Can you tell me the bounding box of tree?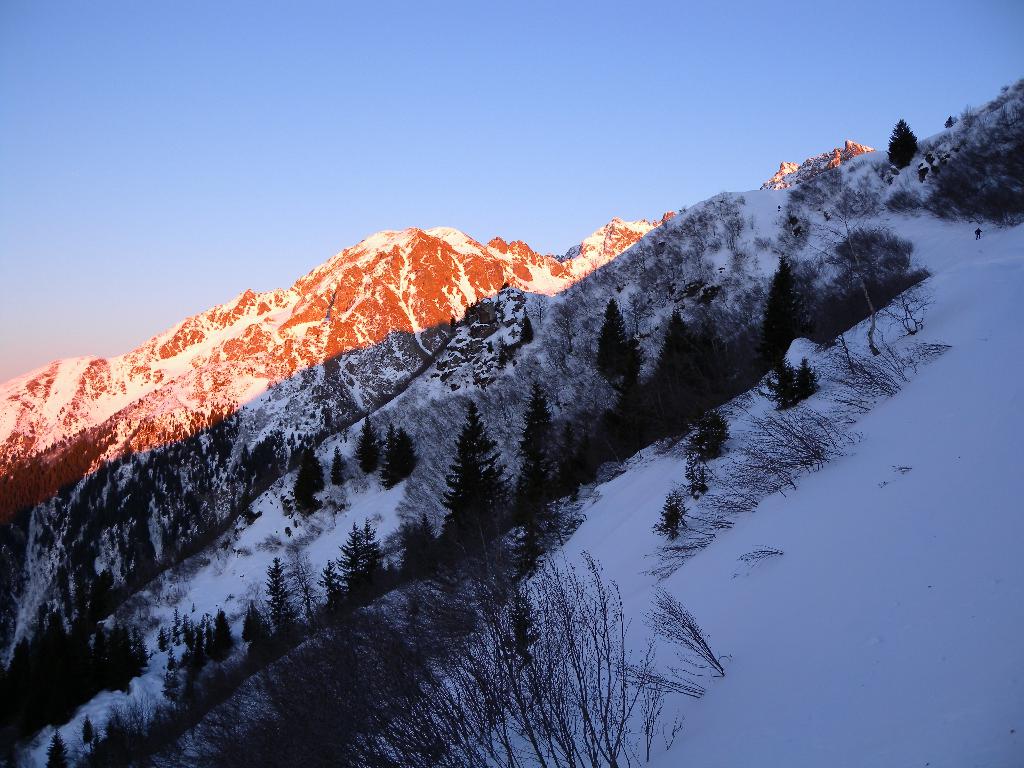
box=[356, 409, 377, 476].
